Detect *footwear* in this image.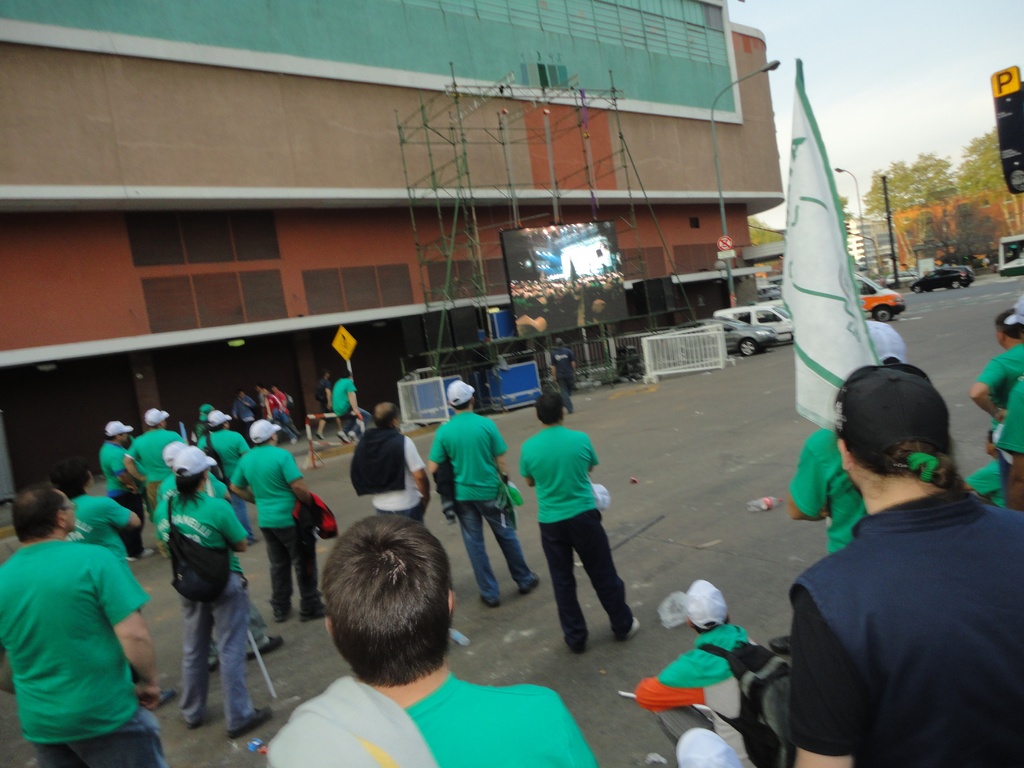
Detection: crop(316, 432, 322, 442).
